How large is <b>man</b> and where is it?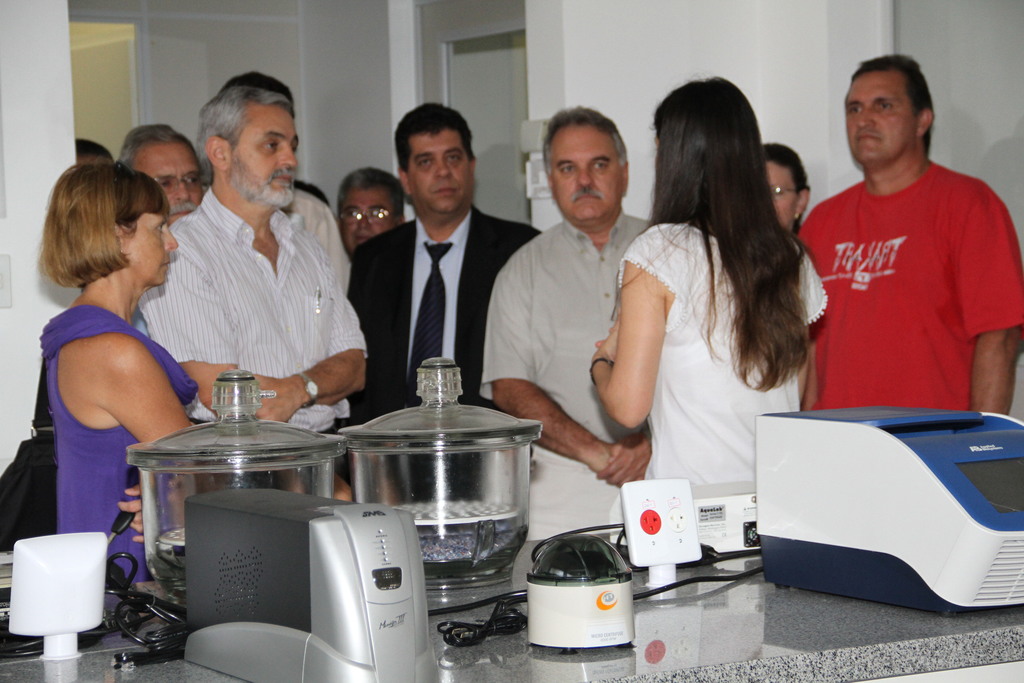
Bounding box: <box>785,42,1000,509</box>.
